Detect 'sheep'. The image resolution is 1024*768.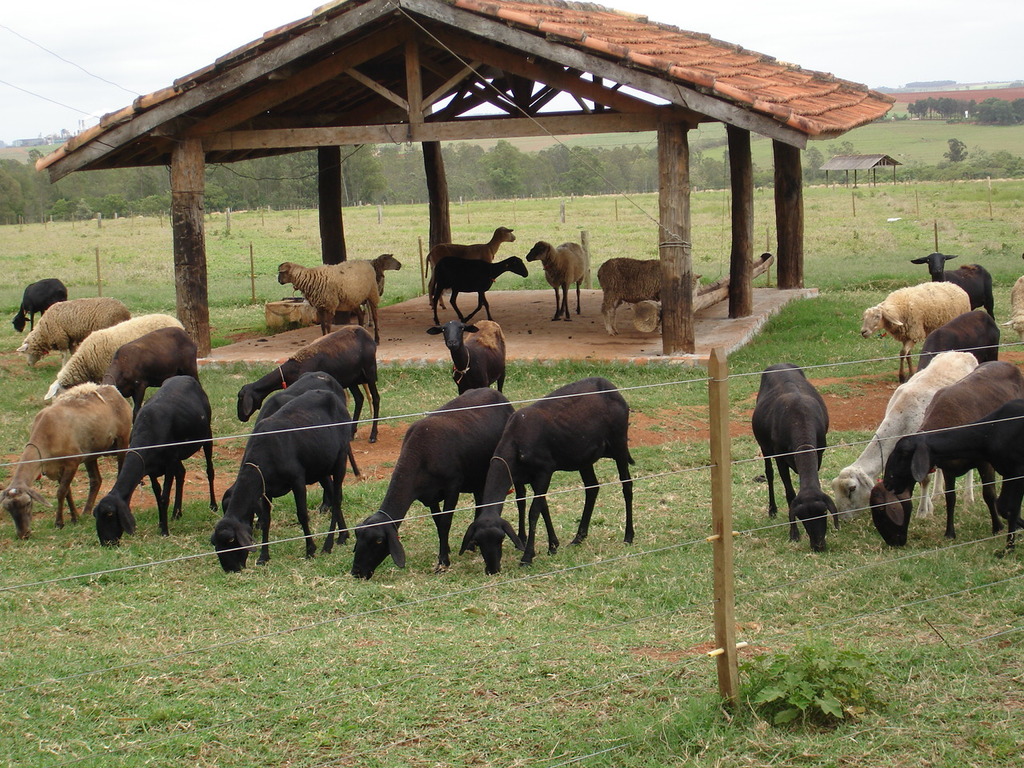
Rect(15, 295, 131, 362).
